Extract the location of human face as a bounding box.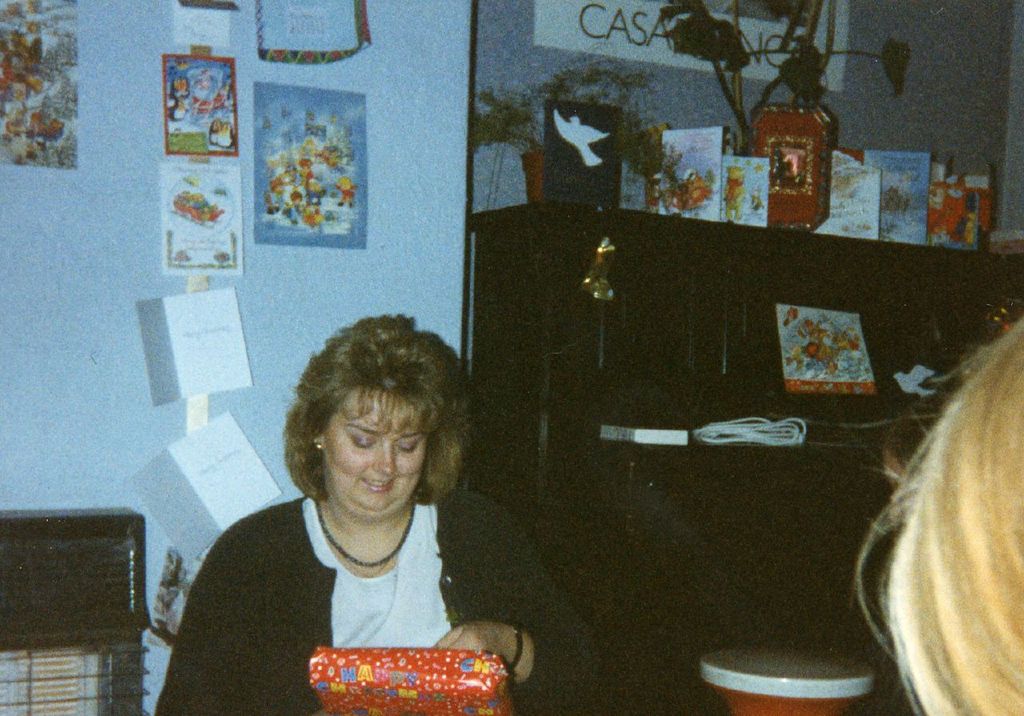
bbox(324, 389, 424, 512).
